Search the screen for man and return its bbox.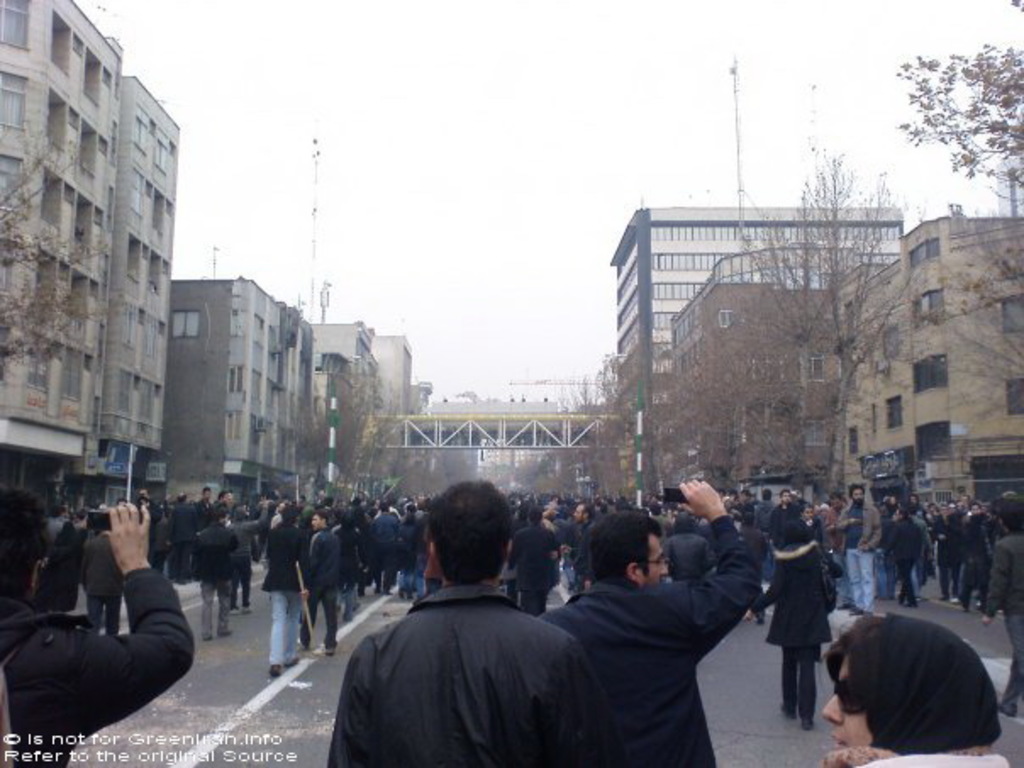
Found: bbox=[770, 488, 809, 573].
